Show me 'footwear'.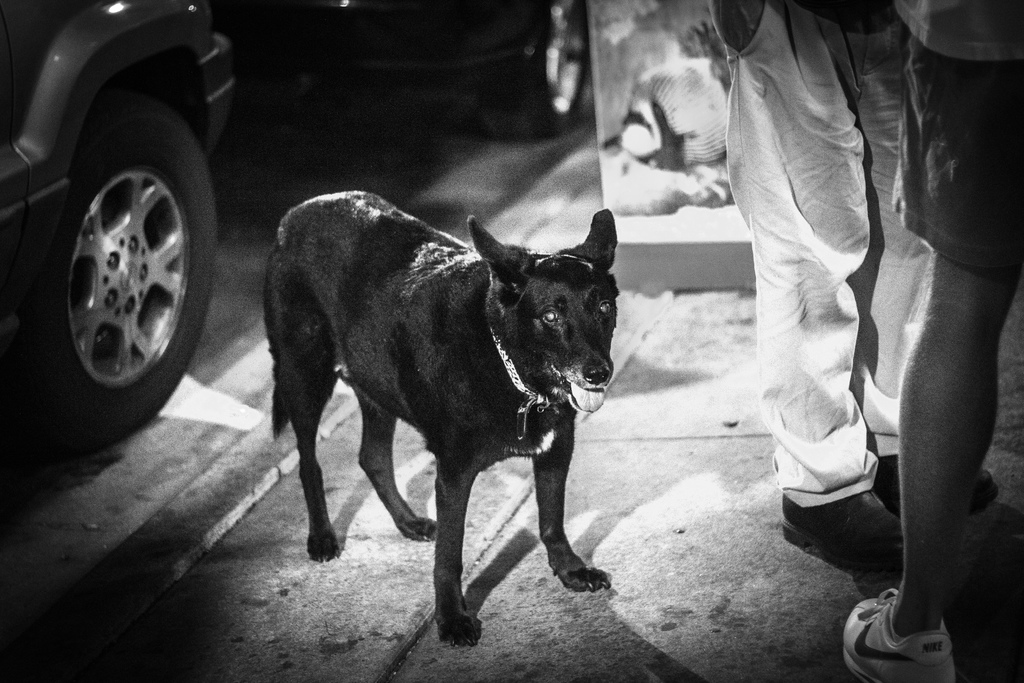
'footwear' is here: left=777, top=489, right=903, bottom=577.
